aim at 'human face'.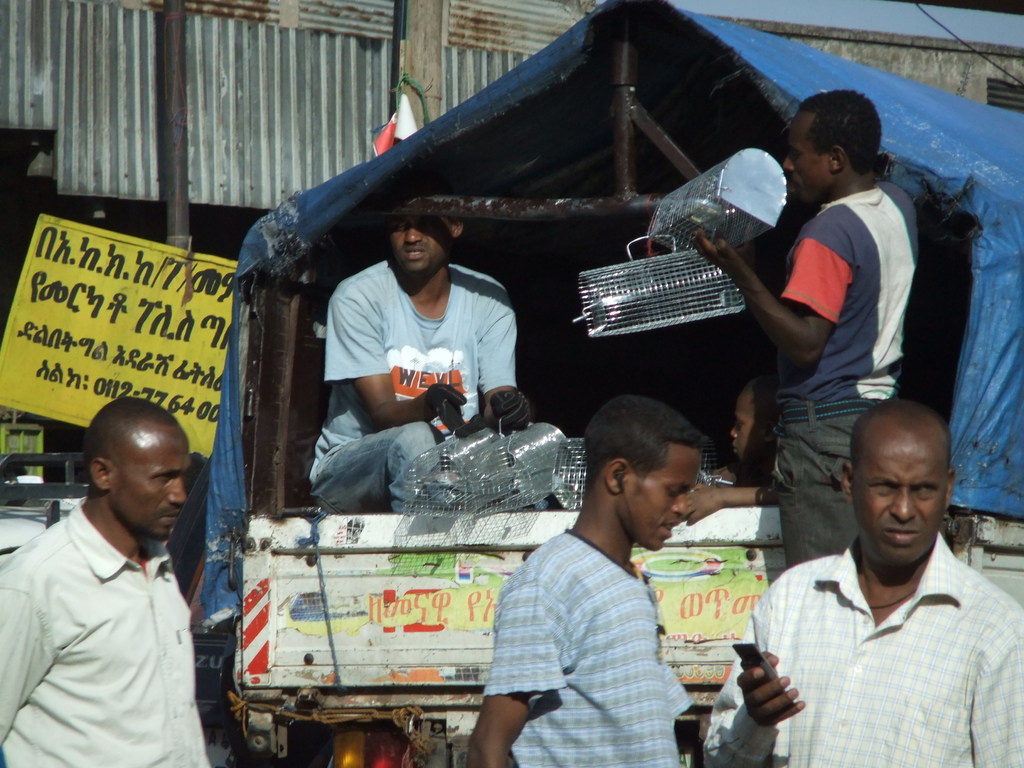
Aimed at (left=387, top=214, right=454, bottom=269).
